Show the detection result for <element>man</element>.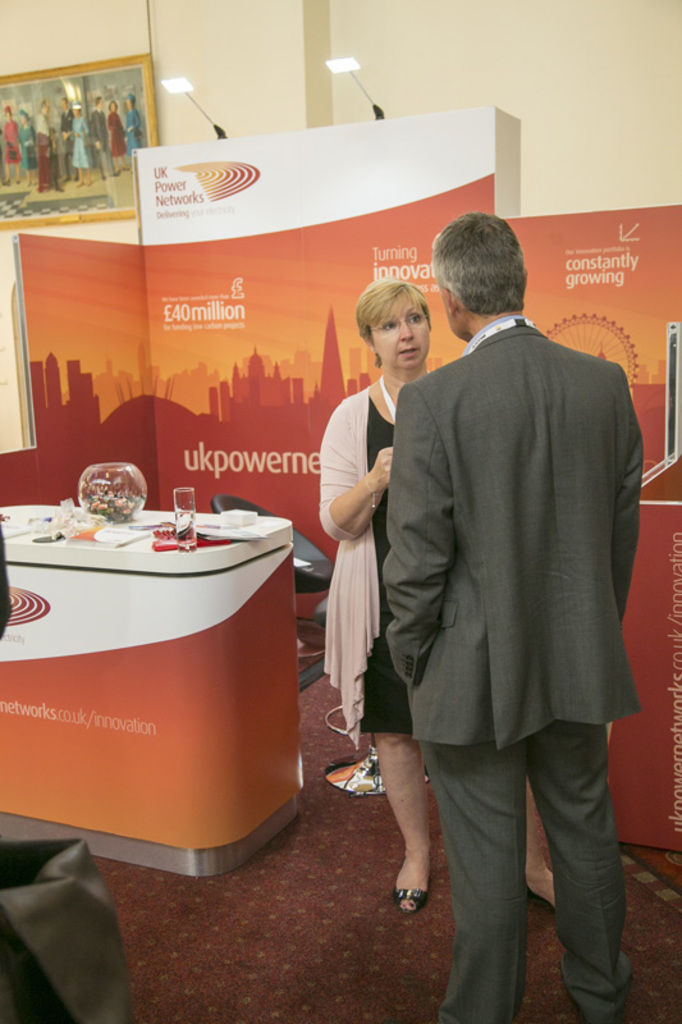
(63,92,73,183).
